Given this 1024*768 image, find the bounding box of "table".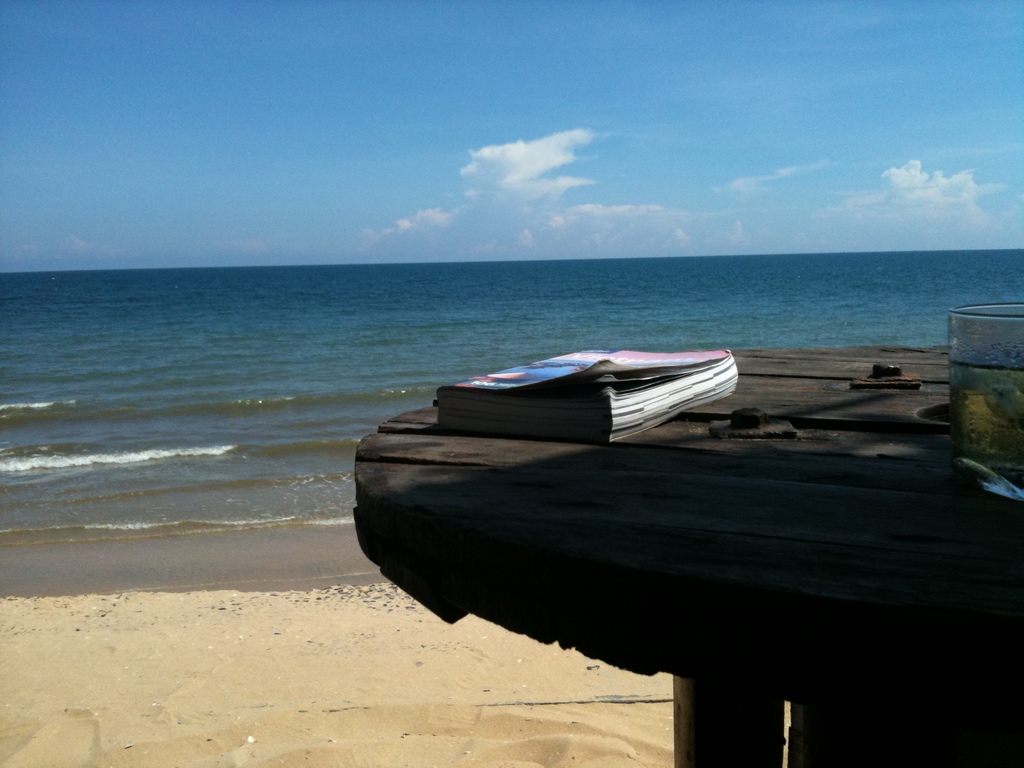
region(345, 299, 1023, 767).
